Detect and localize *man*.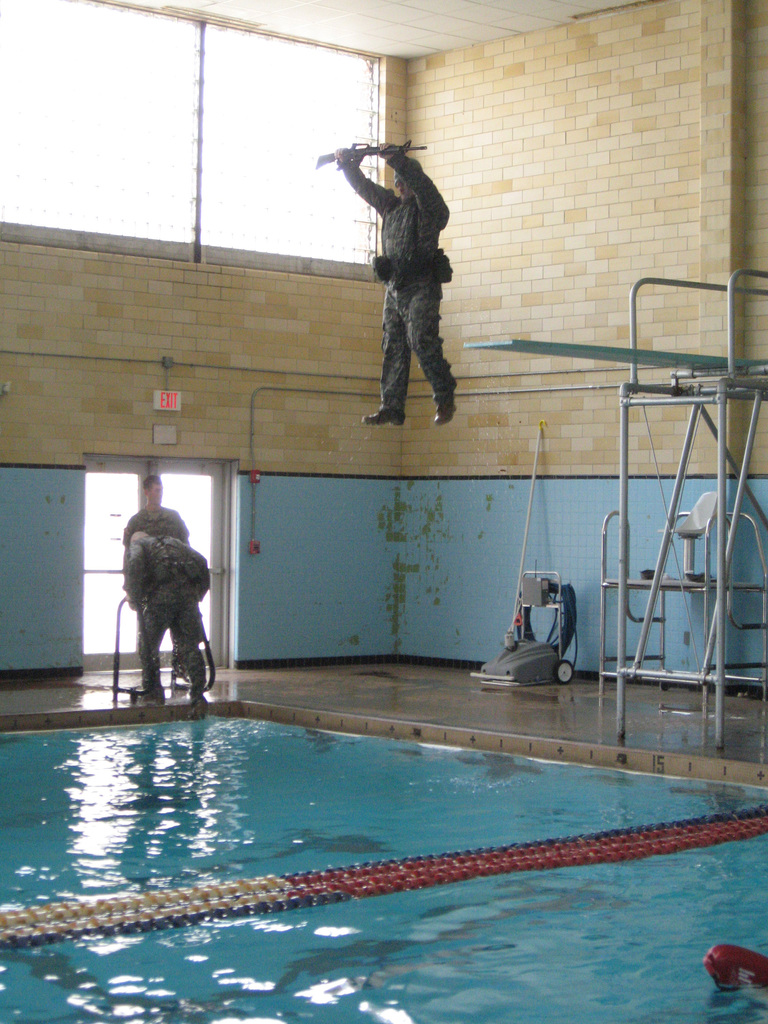
Localized at BBox(331, 138, 461, 427).
